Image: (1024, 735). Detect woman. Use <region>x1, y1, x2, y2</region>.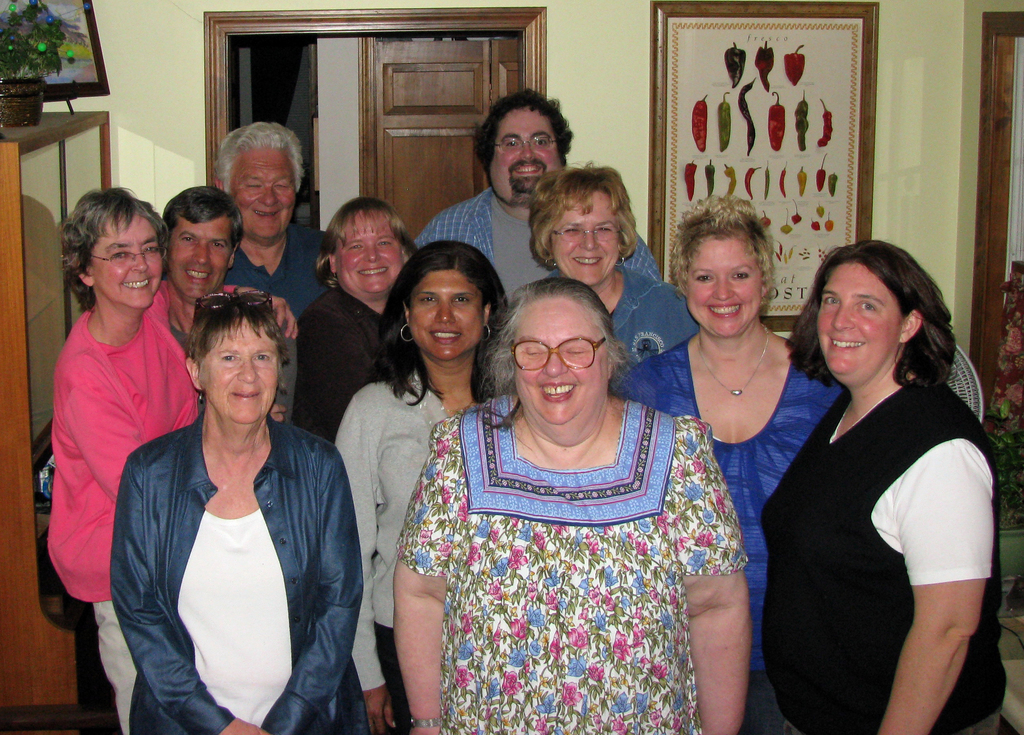
<region>529, 162, 695, 367</region>.
